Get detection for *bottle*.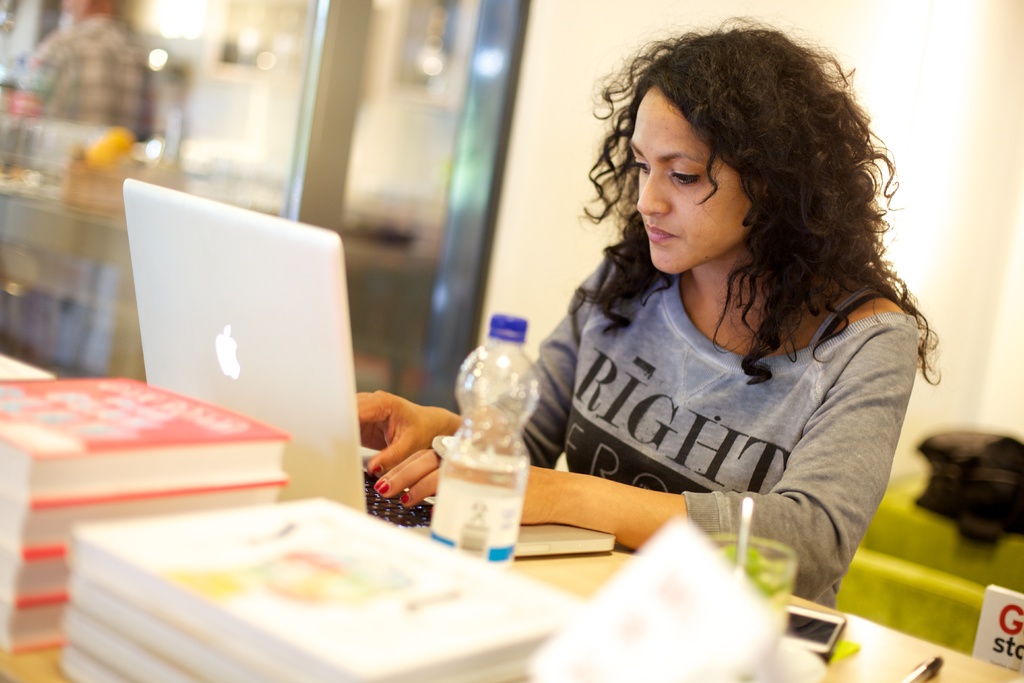
Detection: box(0, 57, 28, 162).
